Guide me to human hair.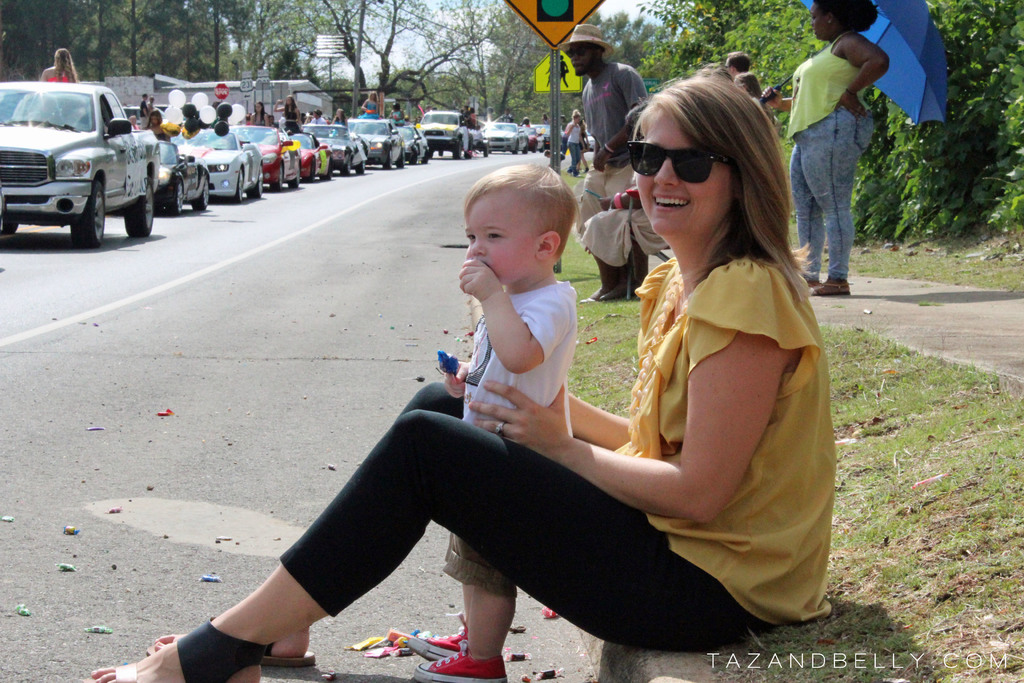
Guidance: [52, 46, 80, 83].
